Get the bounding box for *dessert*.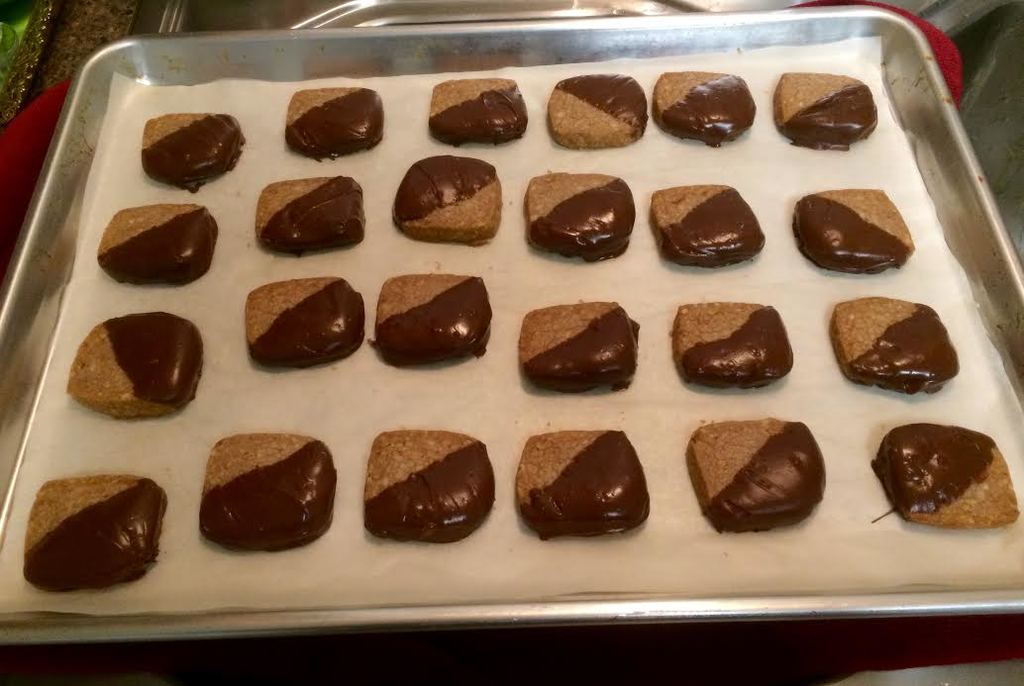
left=832, top=297, right=960, bottom=388.
